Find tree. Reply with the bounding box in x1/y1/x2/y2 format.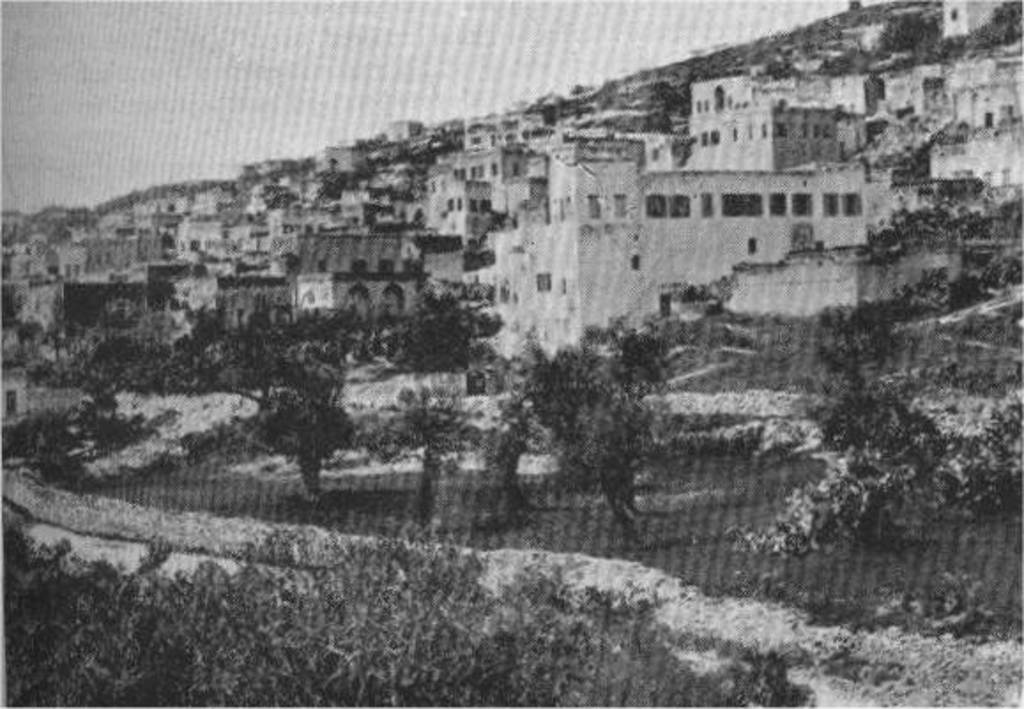
233/308/361/488.
